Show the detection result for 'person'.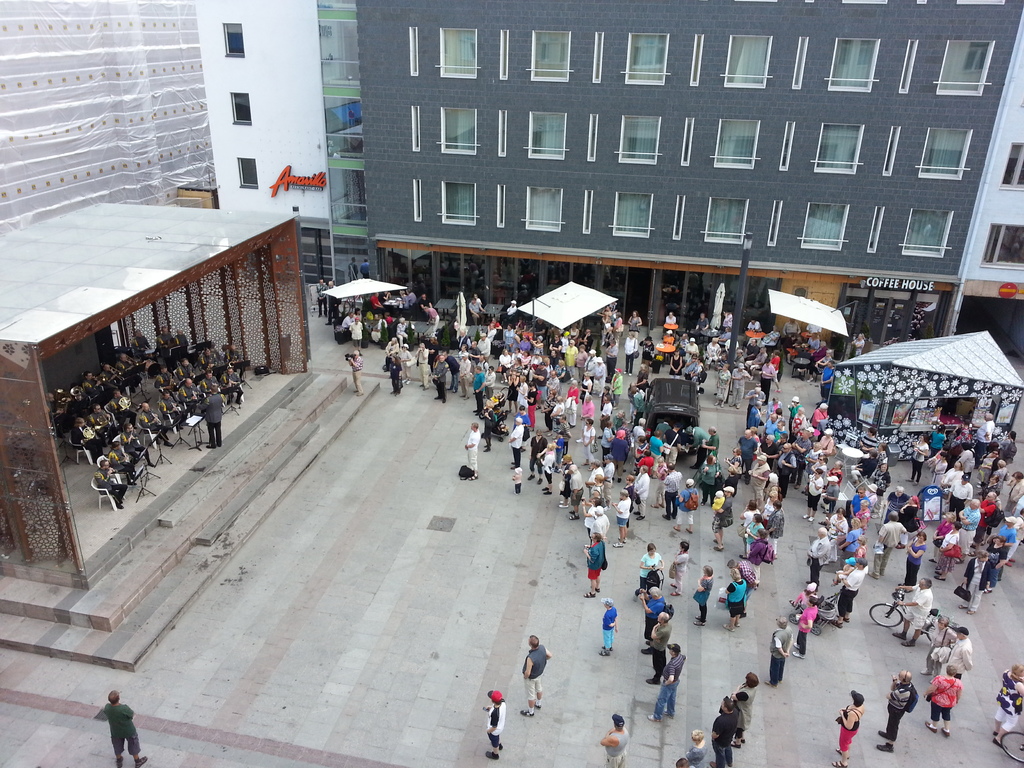
box(96, 692, 148, 767).
